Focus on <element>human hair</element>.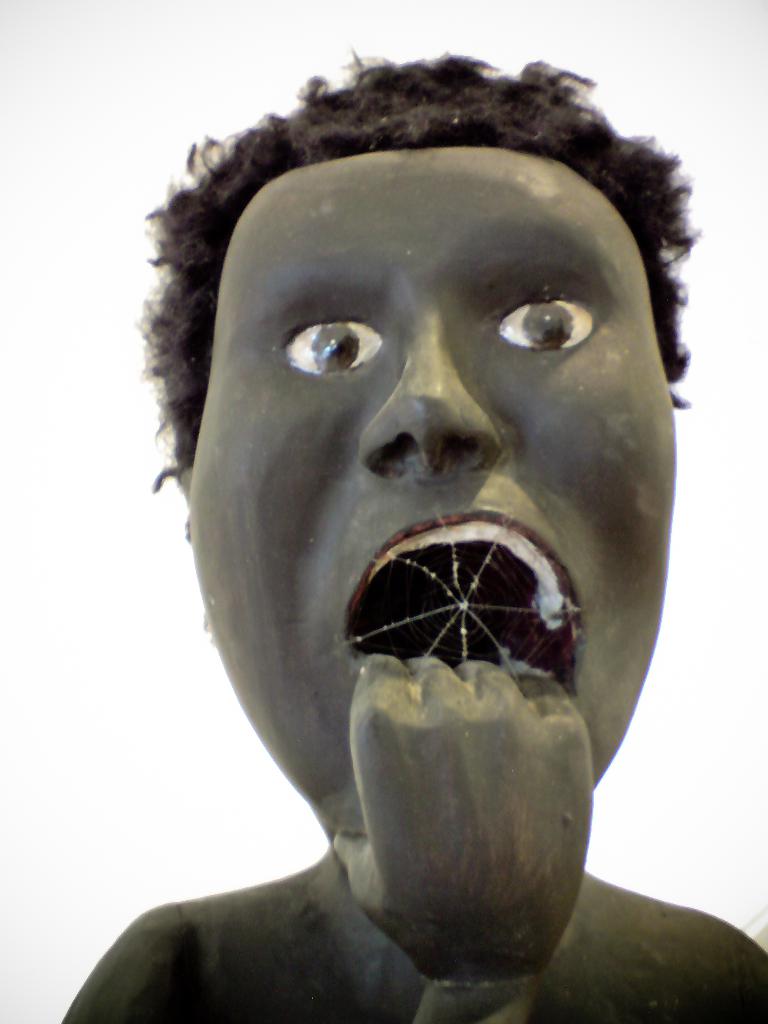
Focused at select_region(151, 45, 703, 492).
